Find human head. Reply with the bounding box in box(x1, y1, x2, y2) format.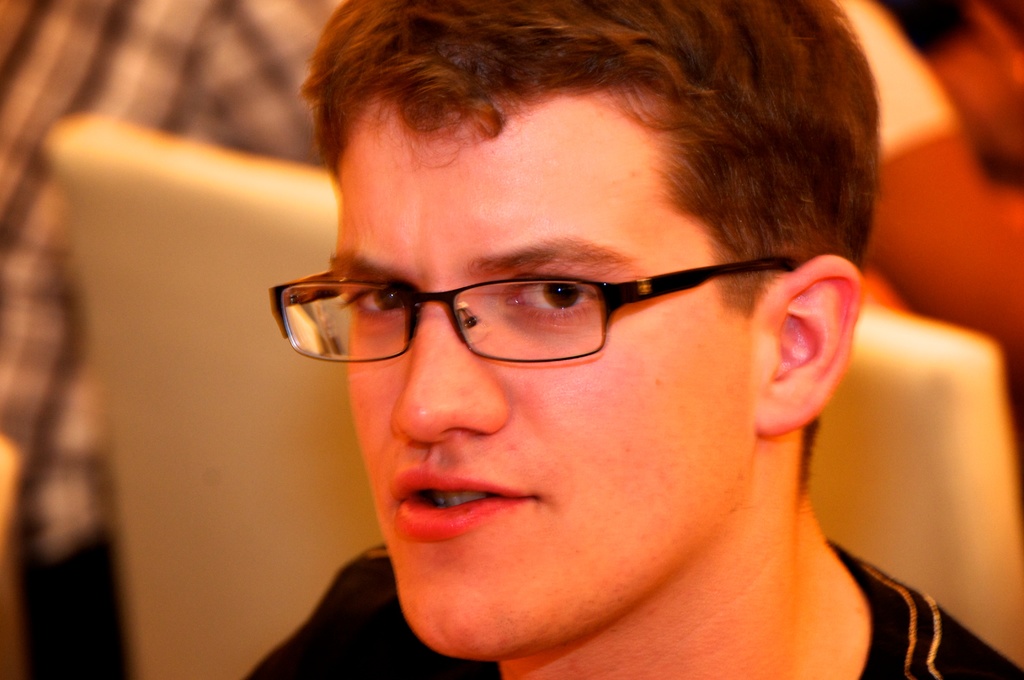
box(300, 0, 885, 661).
